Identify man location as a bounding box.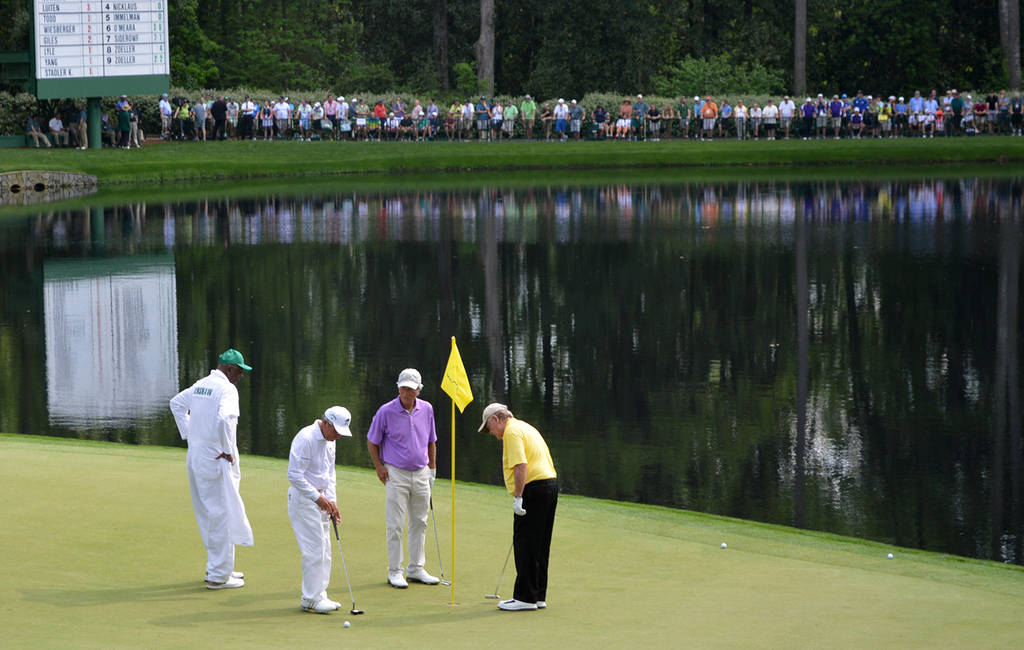
l=230, t=100, r=238, b=132.
